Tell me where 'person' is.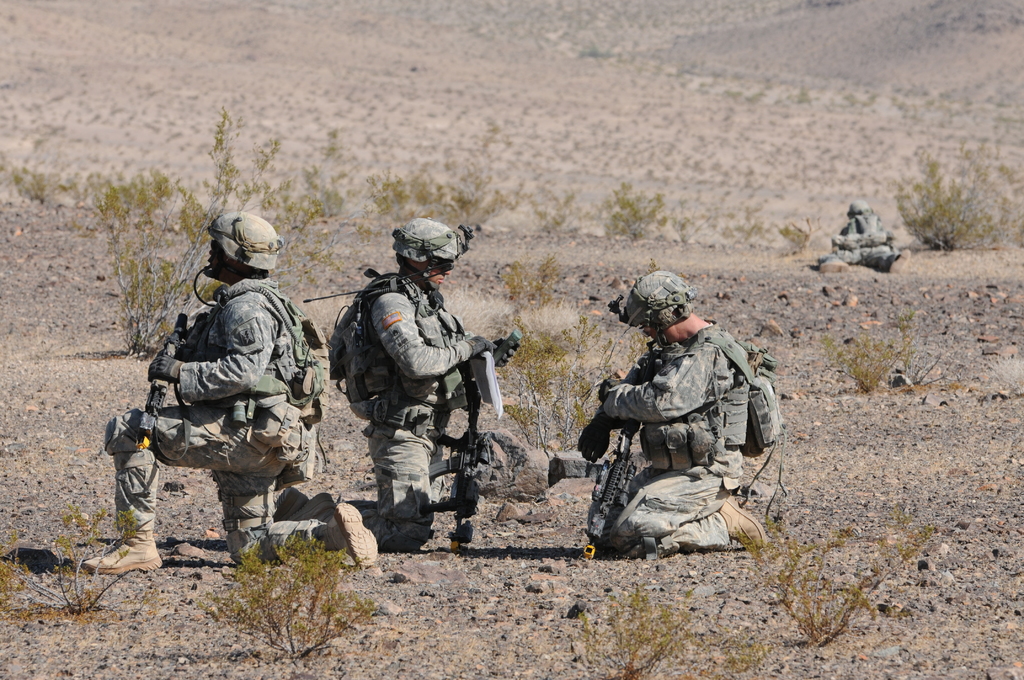
'person' is at bbox=[275, 218, 525, 534].
